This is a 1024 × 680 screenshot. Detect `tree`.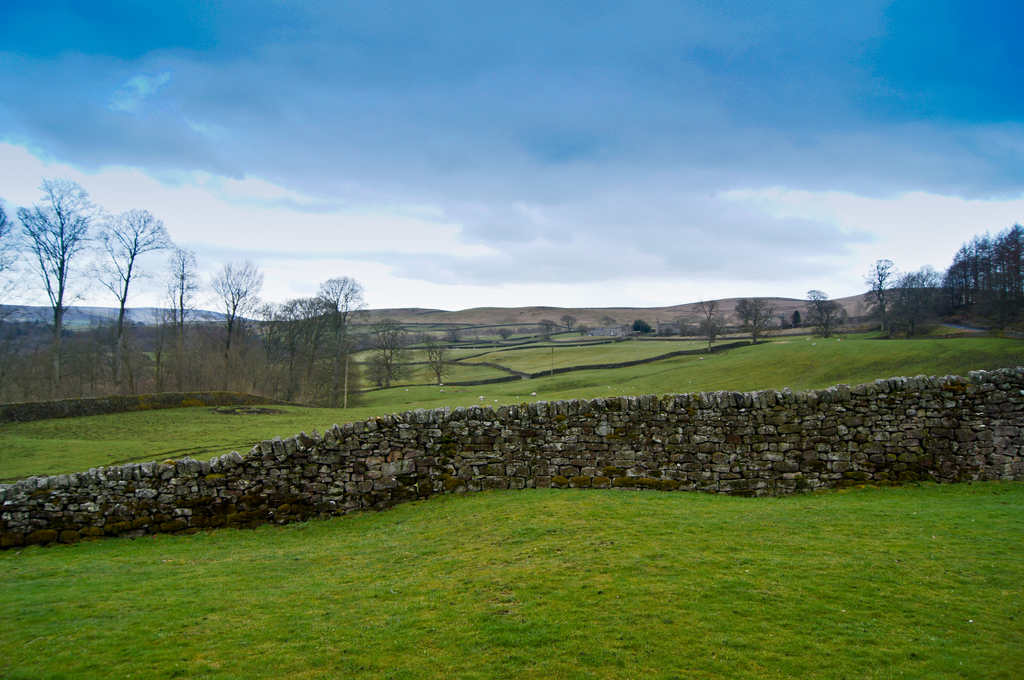
[left=359, top=319, right=414, bottom=385].
